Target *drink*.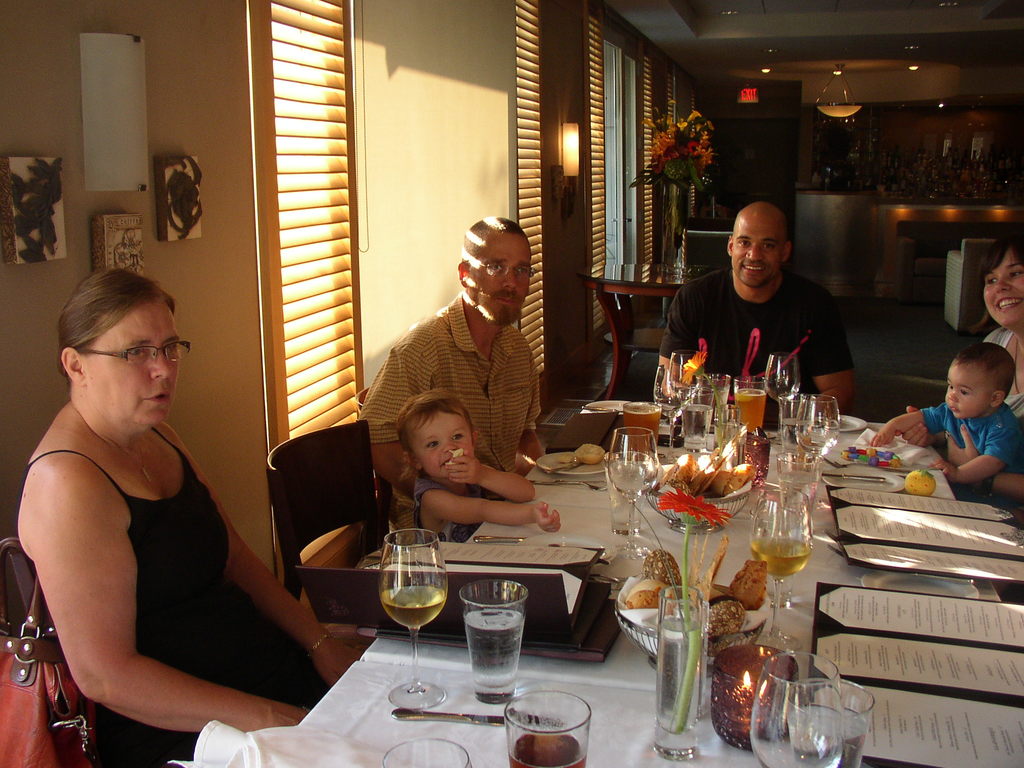
Target region: <region>780, 419, 799, 451</region>.
